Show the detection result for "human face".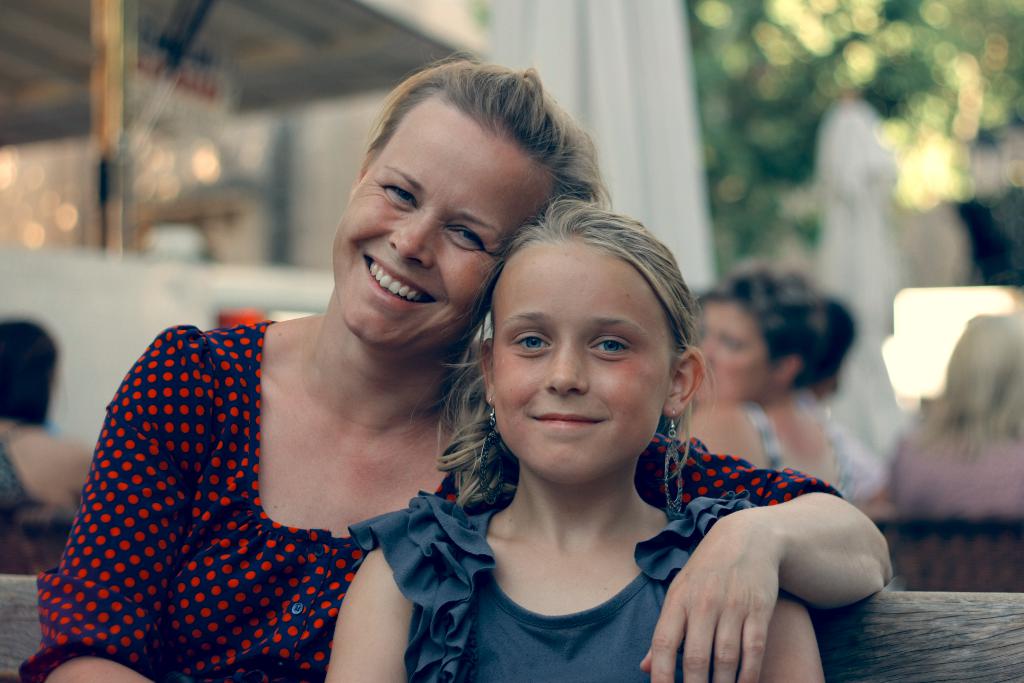
l=493, t=238, r=670, b=483.
